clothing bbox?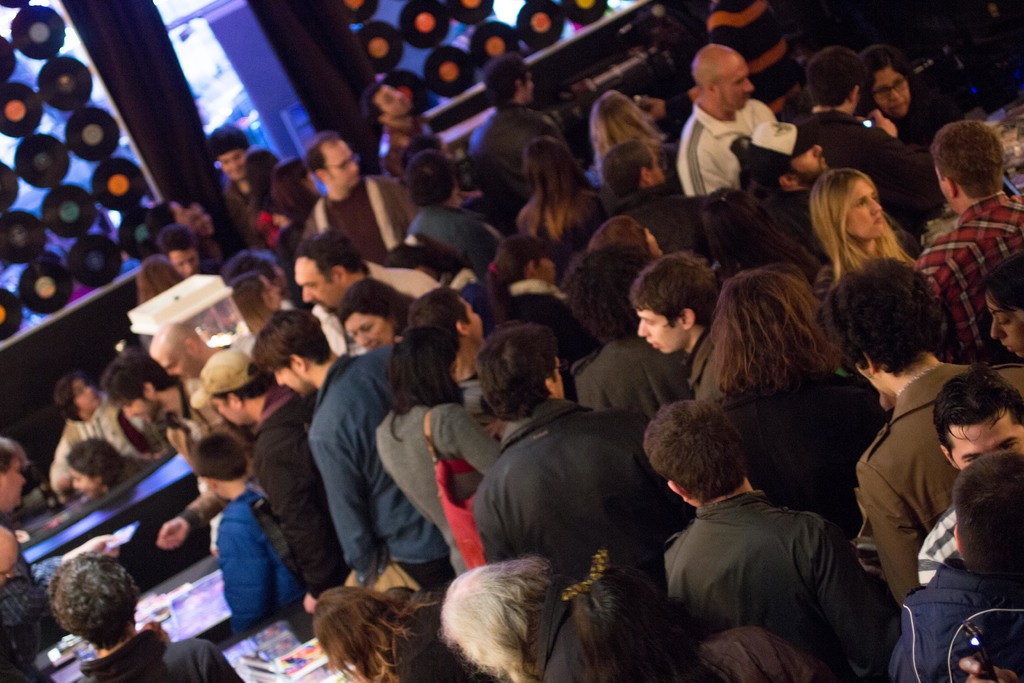
{"left": 362, "top": 393, "right": 497, "bottom": 559}
